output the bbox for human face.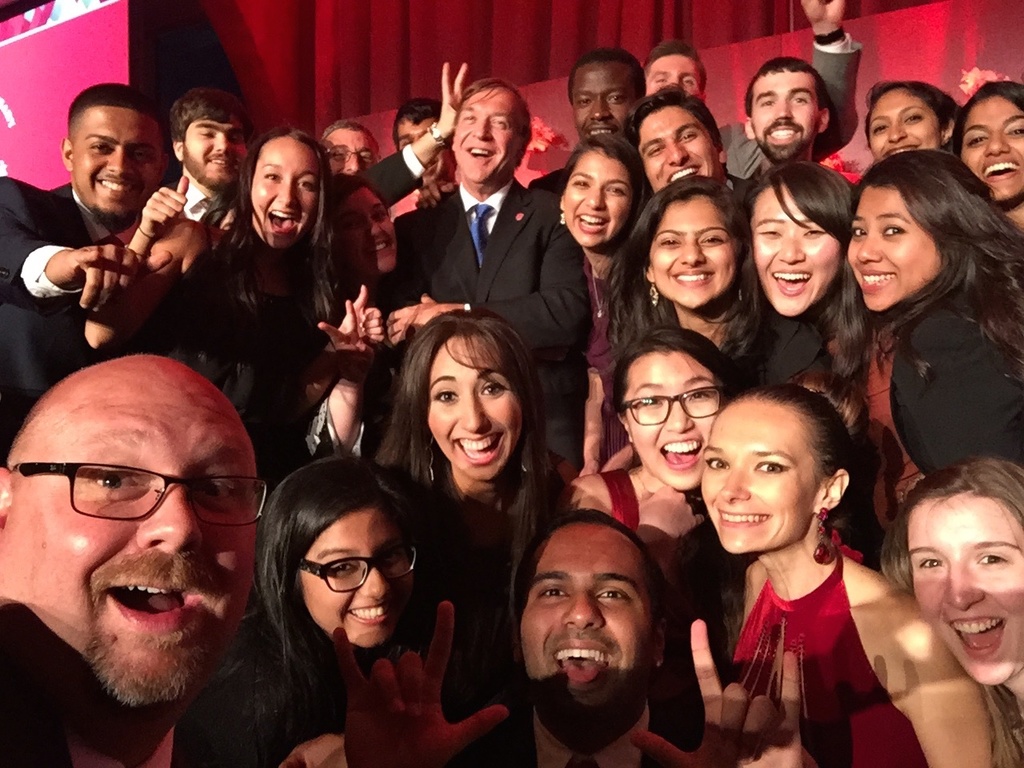
[519,520,651,728].
